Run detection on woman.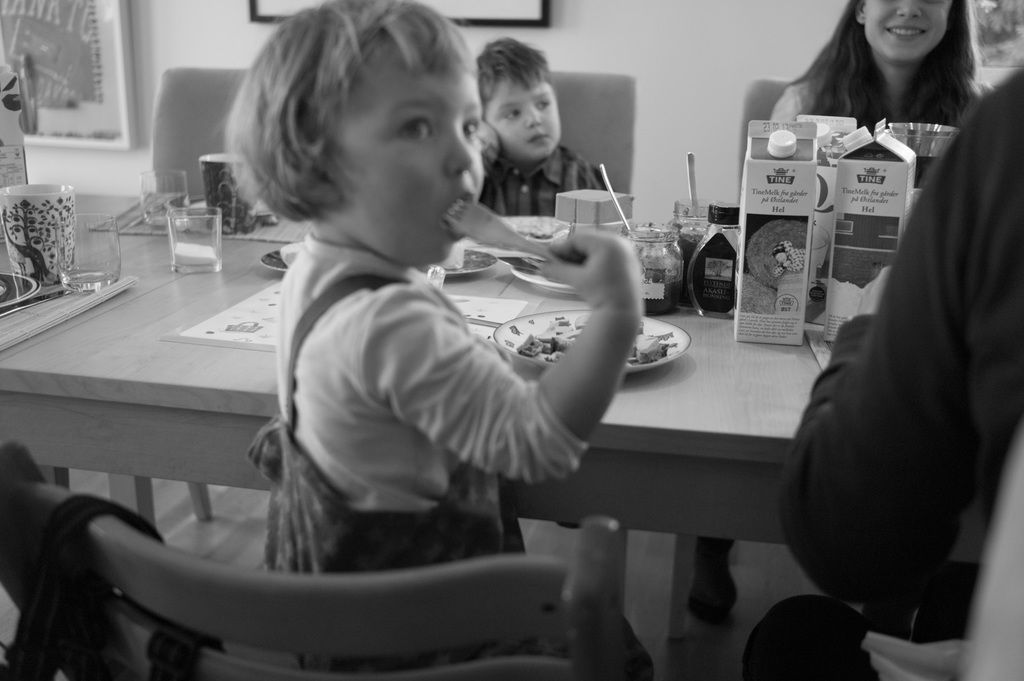
Result: [685, 0, 995, 626].
